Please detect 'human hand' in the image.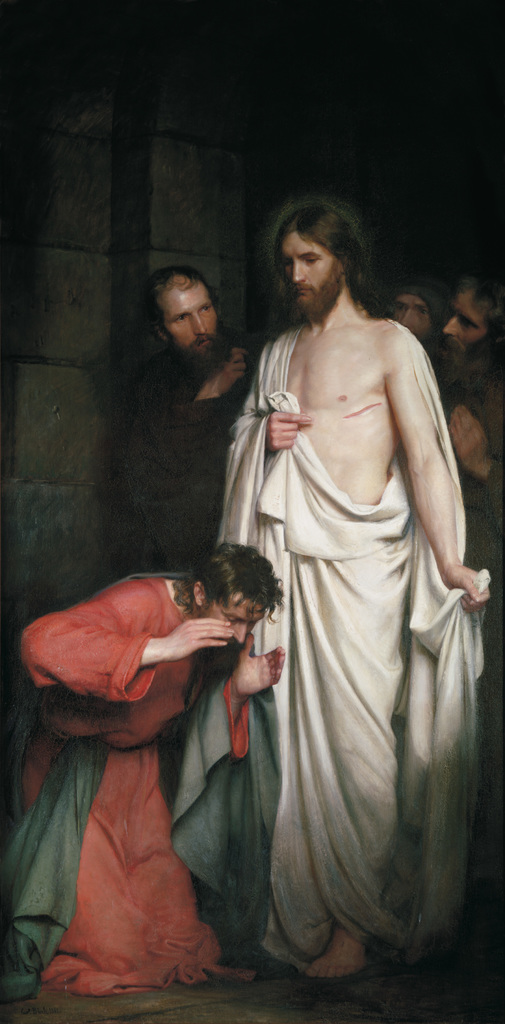
x1=232, y1=627, x2=288, y2=698.
